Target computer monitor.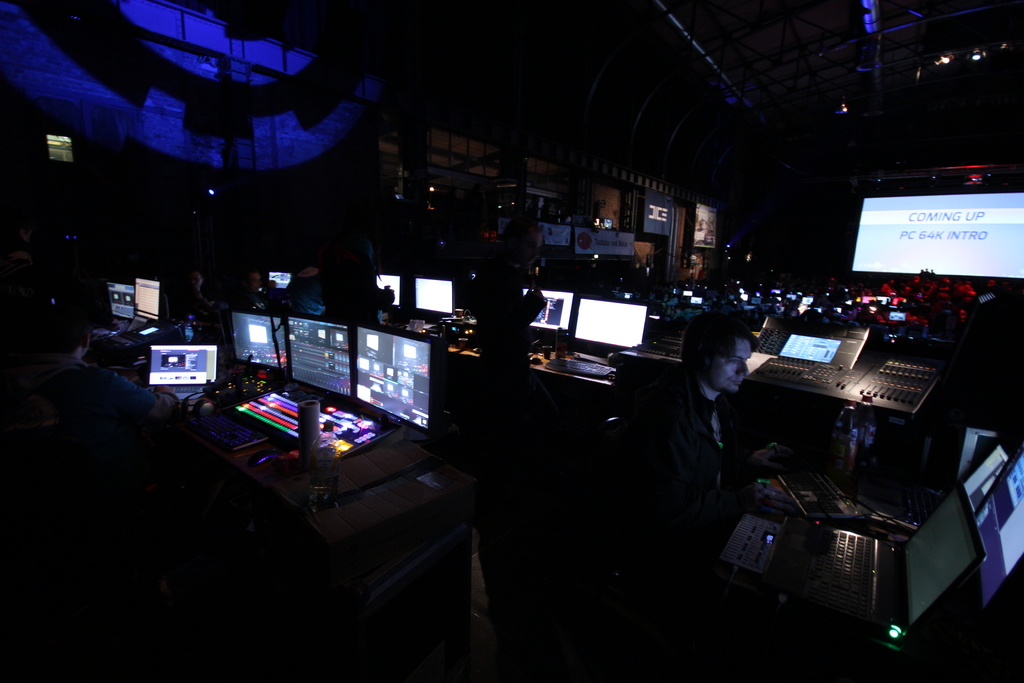
Target region: detection(682, 286, 695, 299).
